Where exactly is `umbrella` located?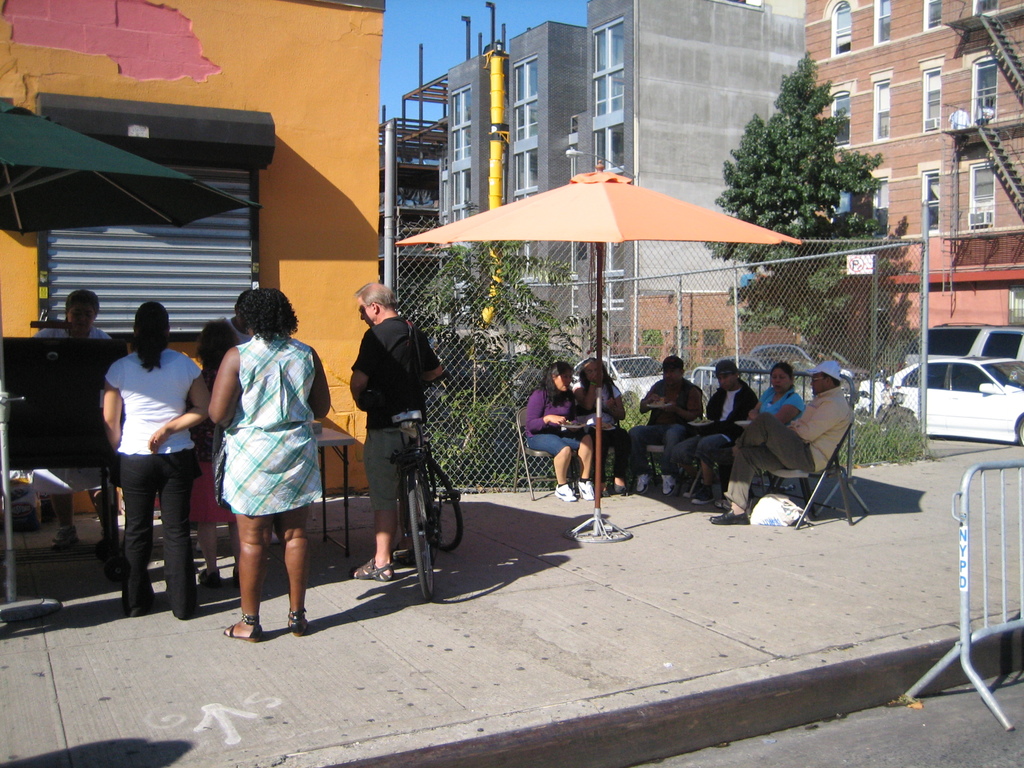
Its bounding box is x1=0 y1=99 x2=263 y2=237.
